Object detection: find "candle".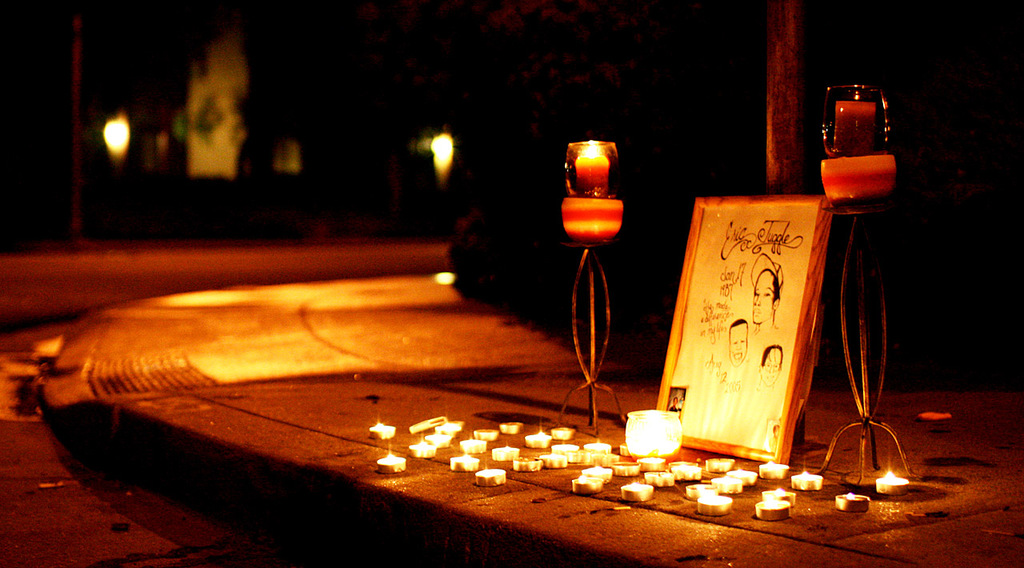
[574, 481, 610, 502].
